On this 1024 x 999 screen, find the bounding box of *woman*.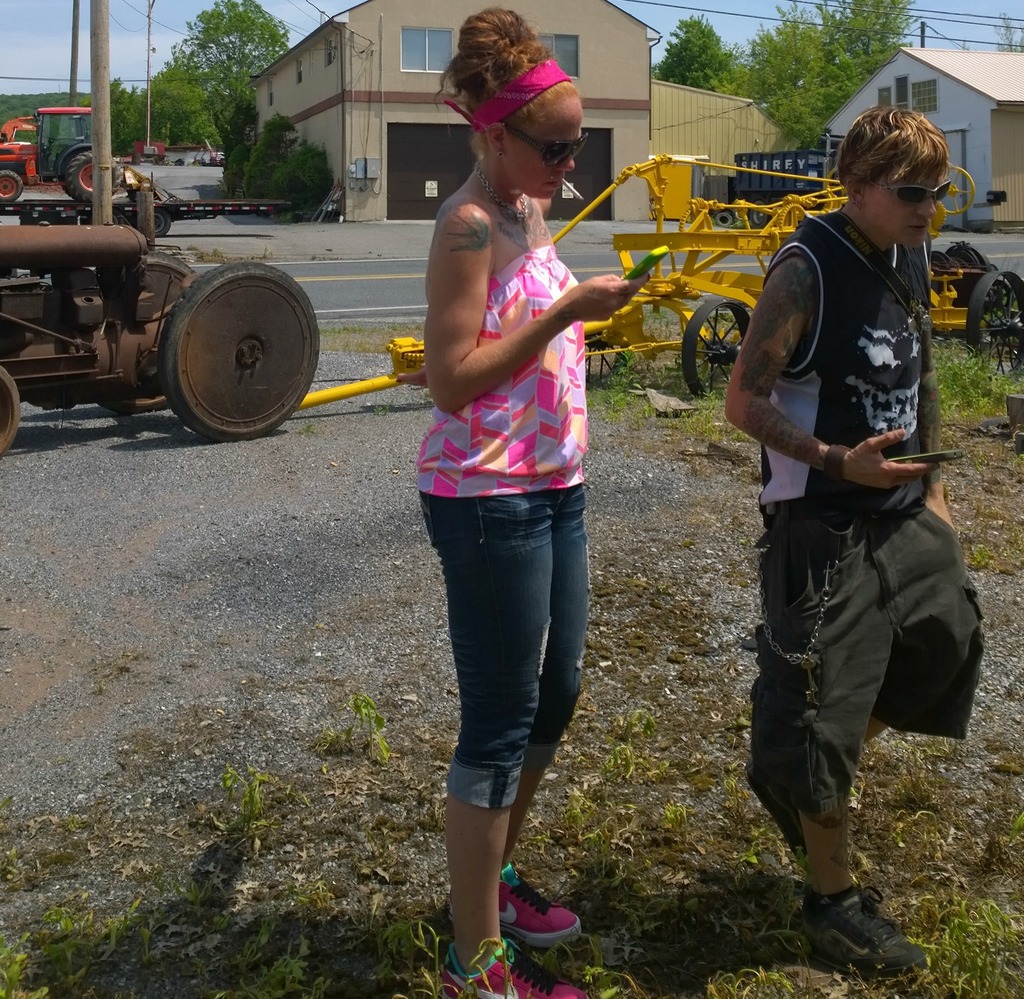
Bounding box: [x1=389, y1=40, x2=653, y2=940].
